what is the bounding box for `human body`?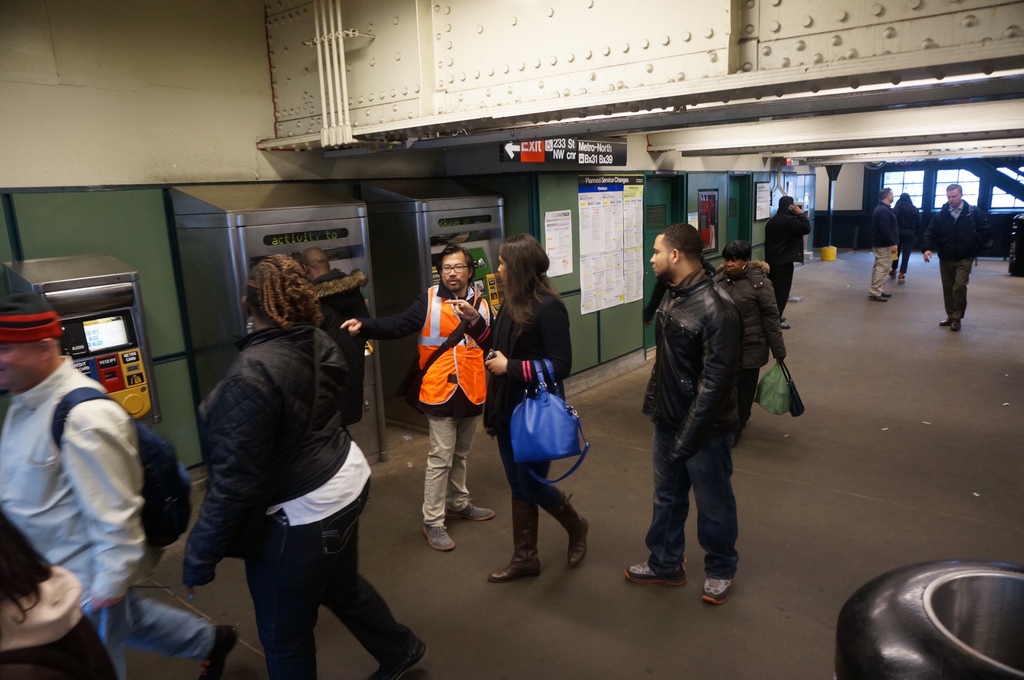
bbox=[762, 205, 813, 329].
